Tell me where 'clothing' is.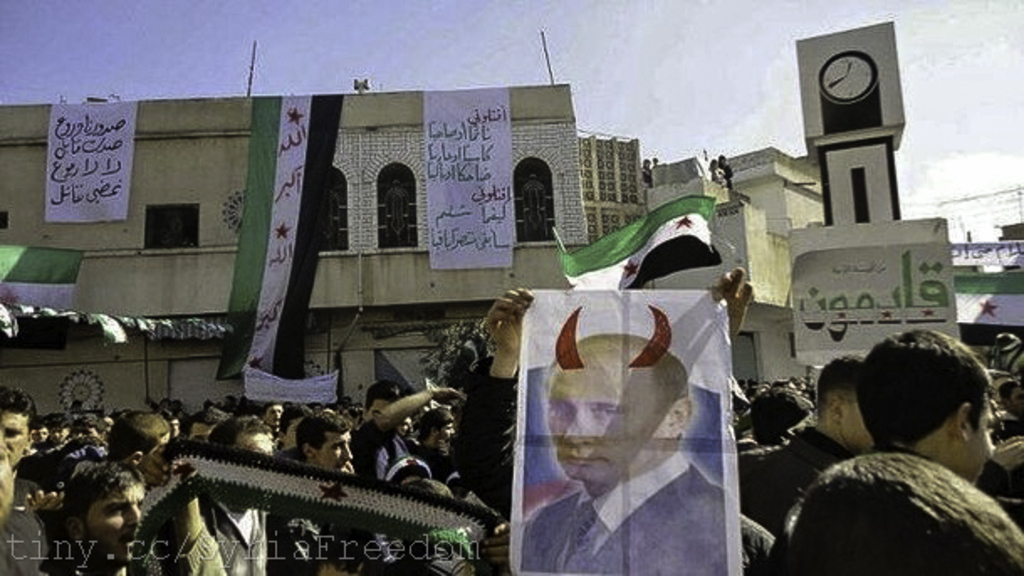
'clothing' is at left=718, top=425, right=843, bottom=526.
